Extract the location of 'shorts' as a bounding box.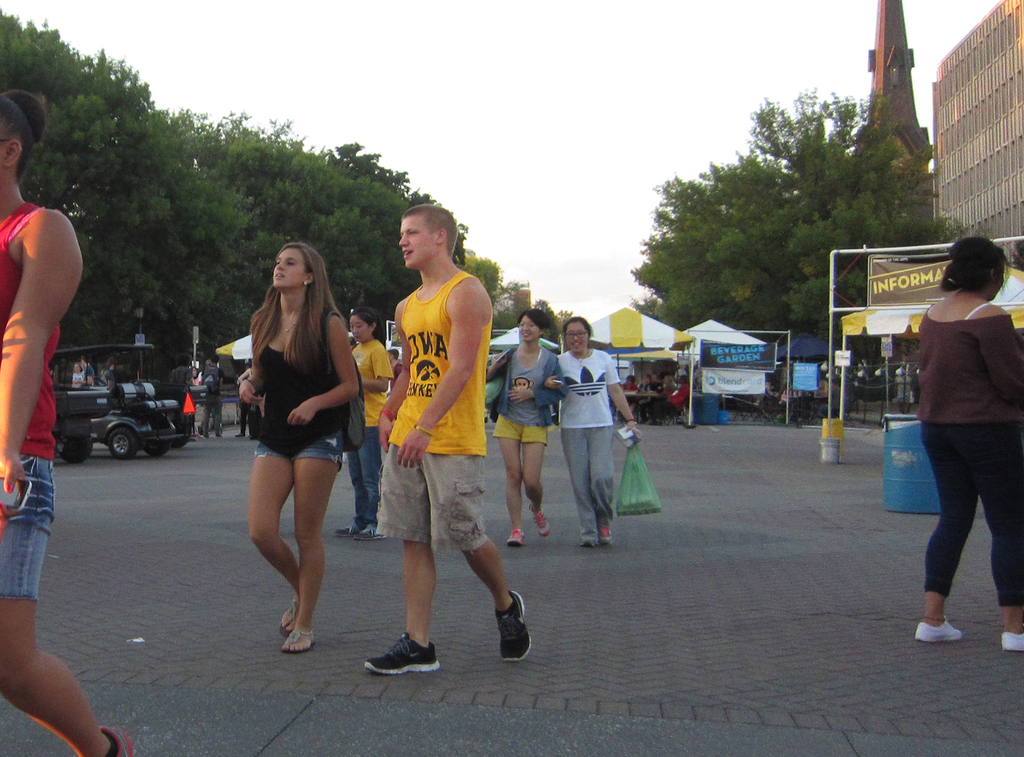
(253,430,341,468).
